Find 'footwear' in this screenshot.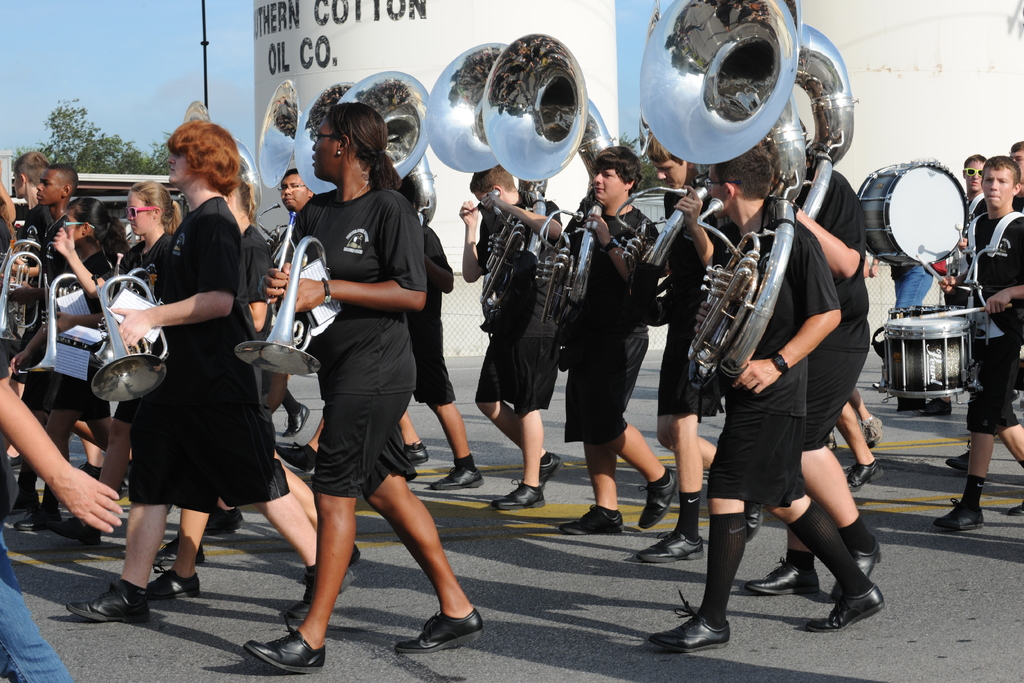
The bounding box for 'footwear' is <region>915, 397, 952, 418</region>.
